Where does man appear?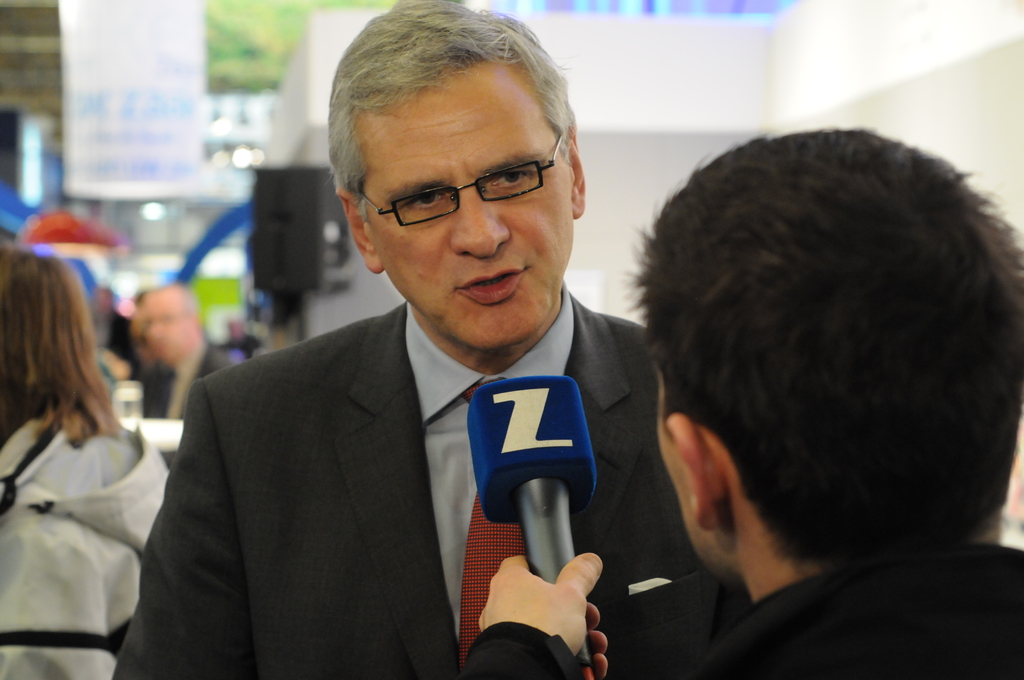
Appears at [left=131, top=287, right=241, bottom=473].
